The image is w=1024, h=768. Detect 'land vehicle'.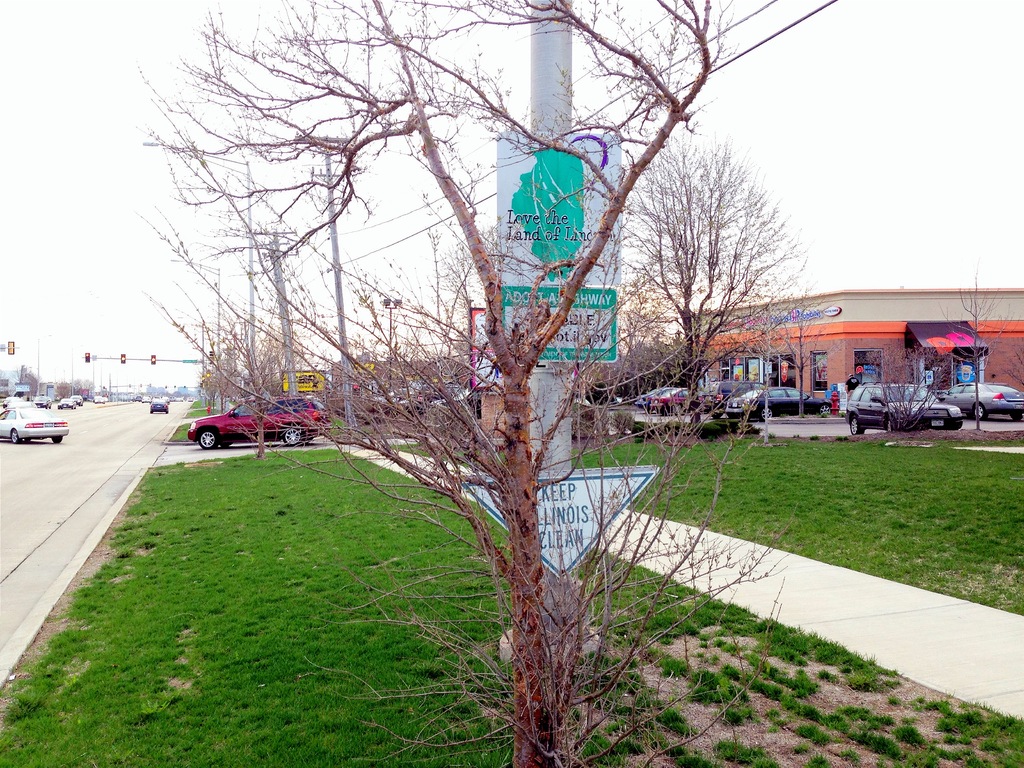
Detection: bbox=[938, 380, 1023, 422].
